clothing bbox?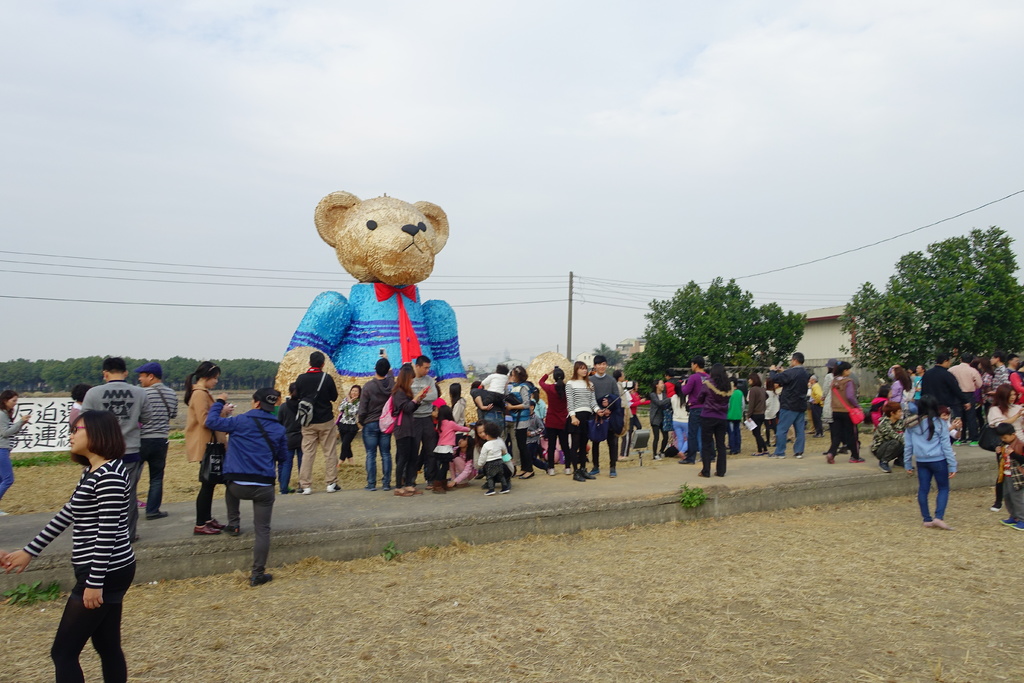
x1=820 y1=370 x2=847 y2=450
